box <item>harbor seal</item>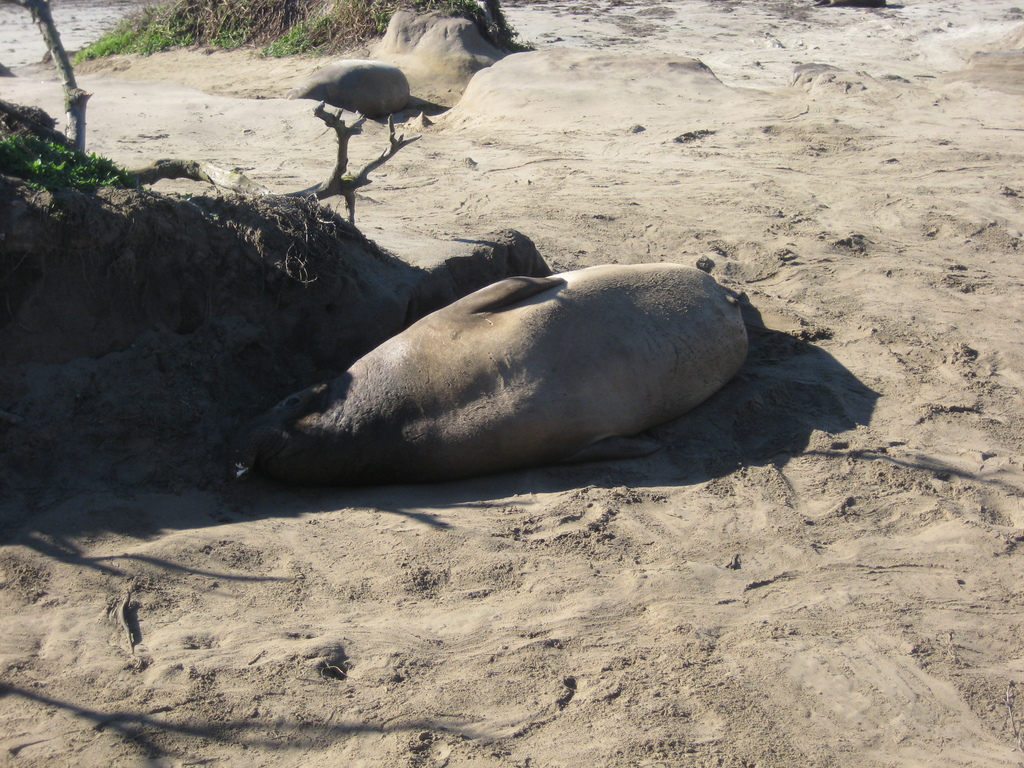
x1=287 y1=54 x2=412 y2=115
